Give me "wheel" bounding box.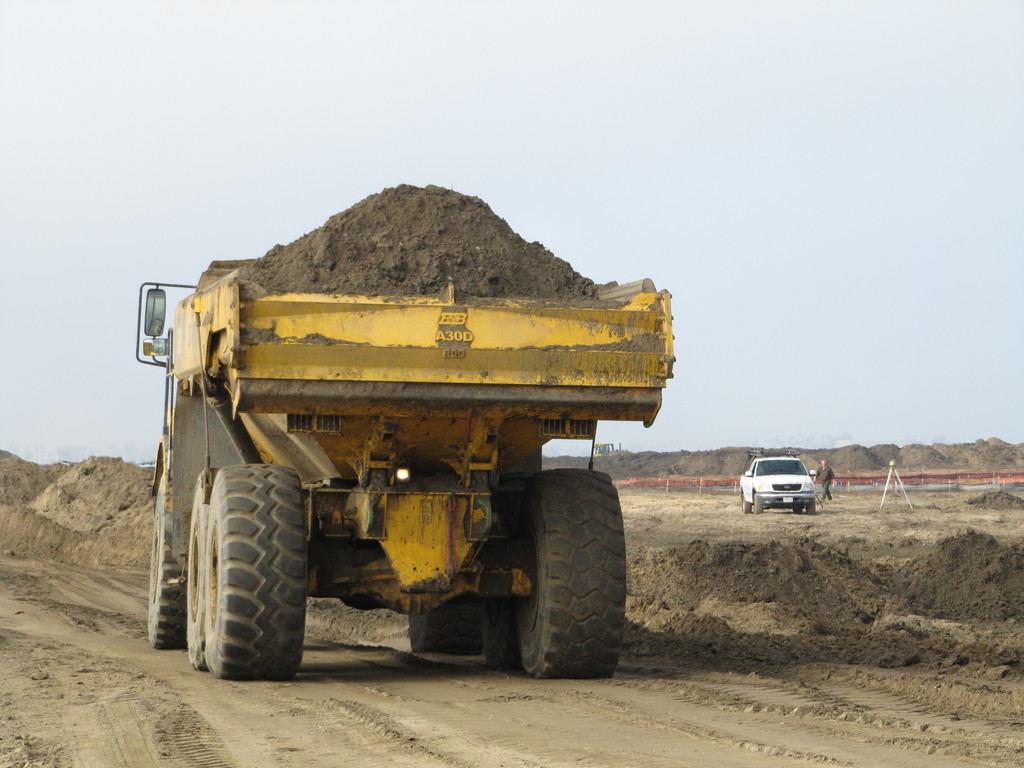
415,604,483,655.
